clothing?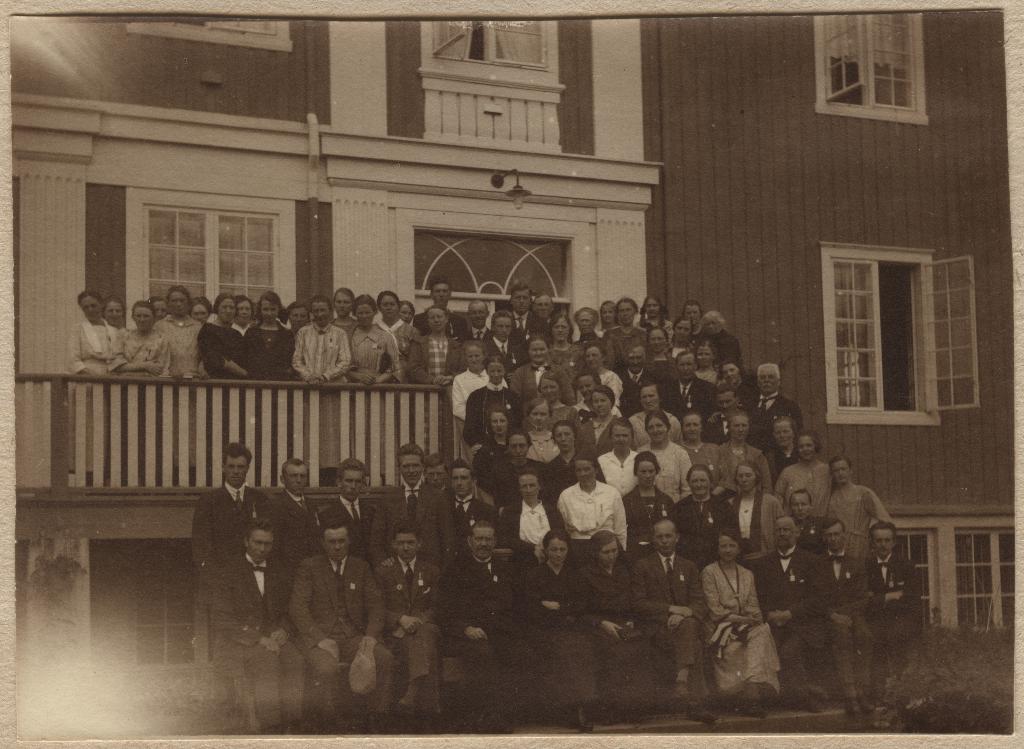
box=[378, 551, 438, 707]
